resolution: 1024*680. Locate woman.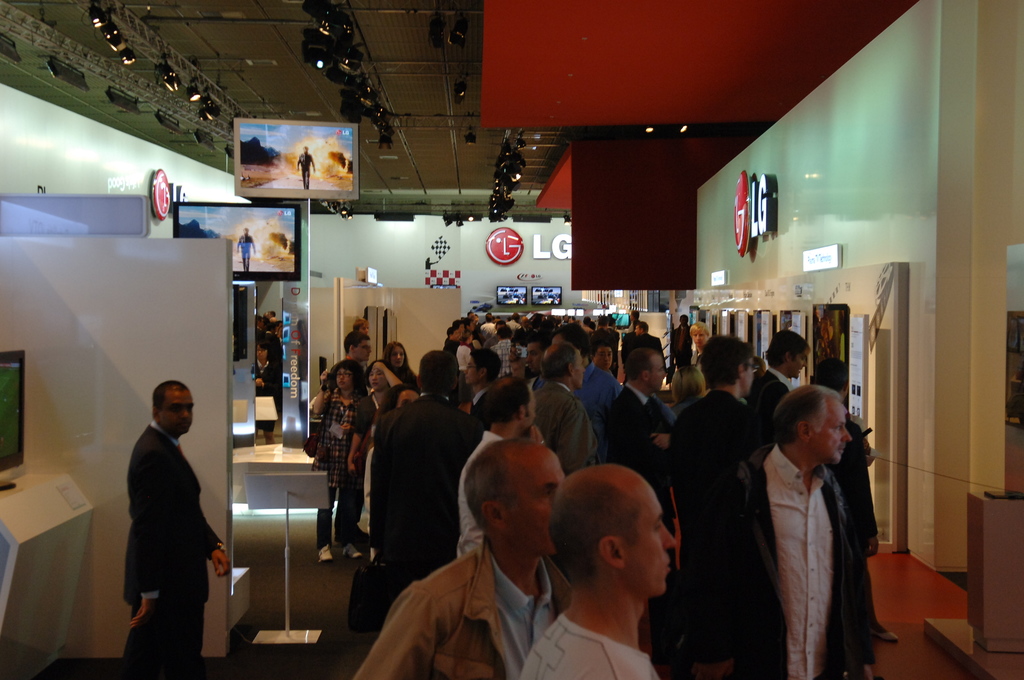
(257, 337, 276, 441).
